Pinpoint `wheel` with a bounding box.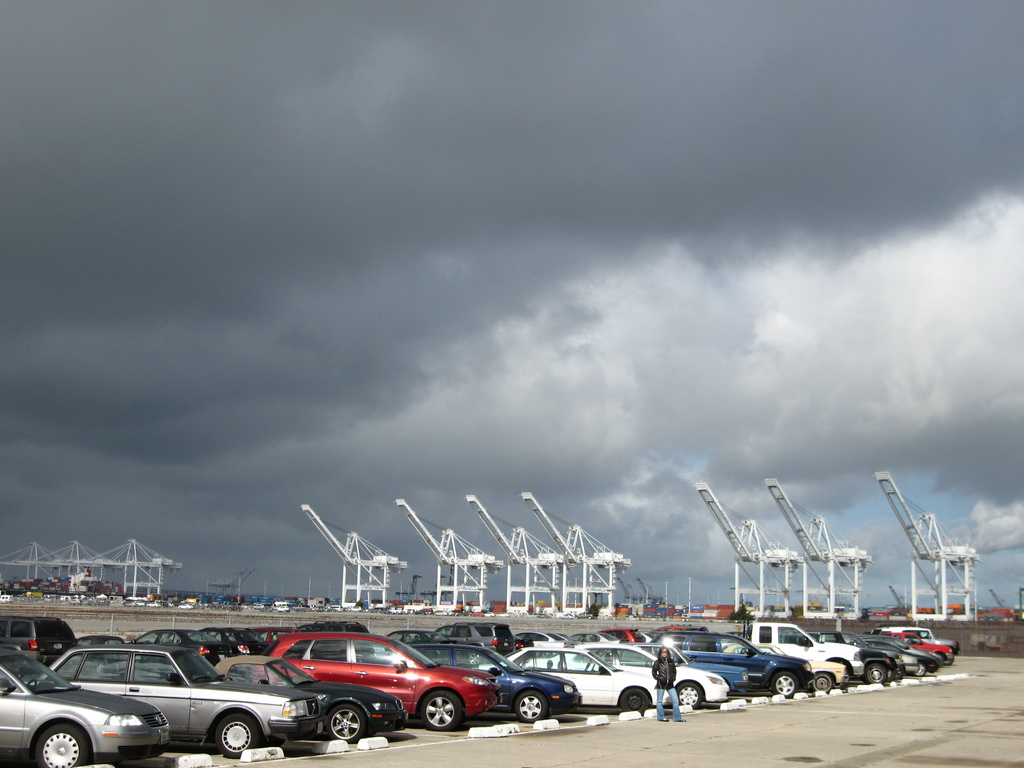
BBox(334, 708, 360, 737).
